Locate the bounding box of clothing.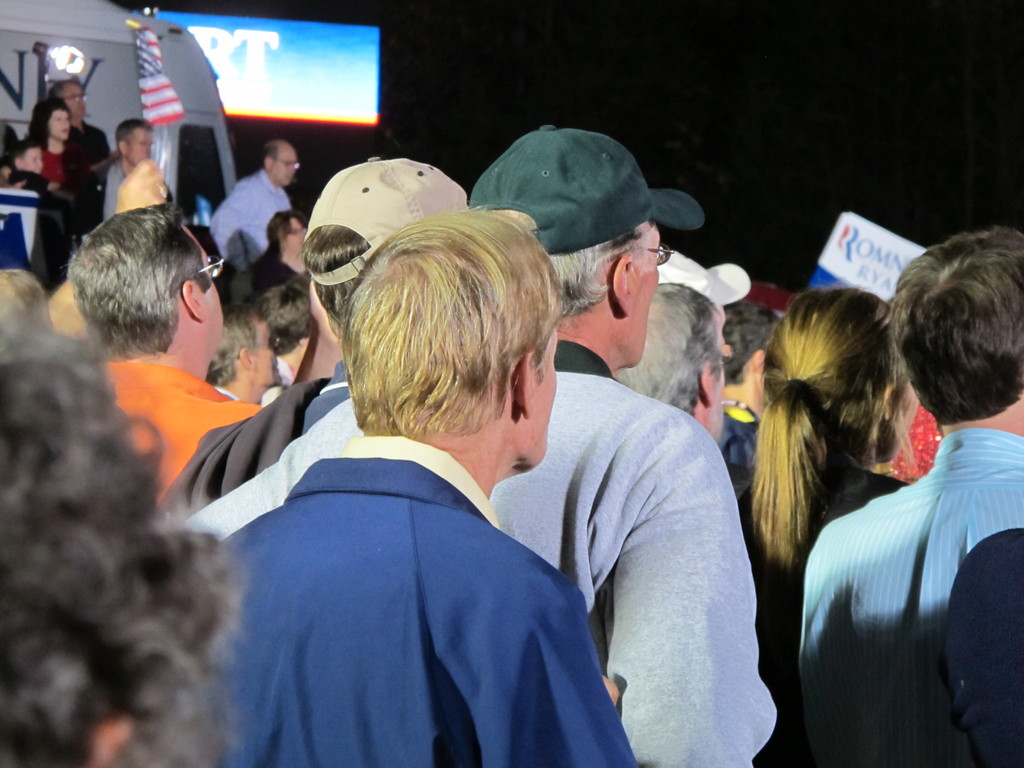
Bounding box: 33:132:86:287.
